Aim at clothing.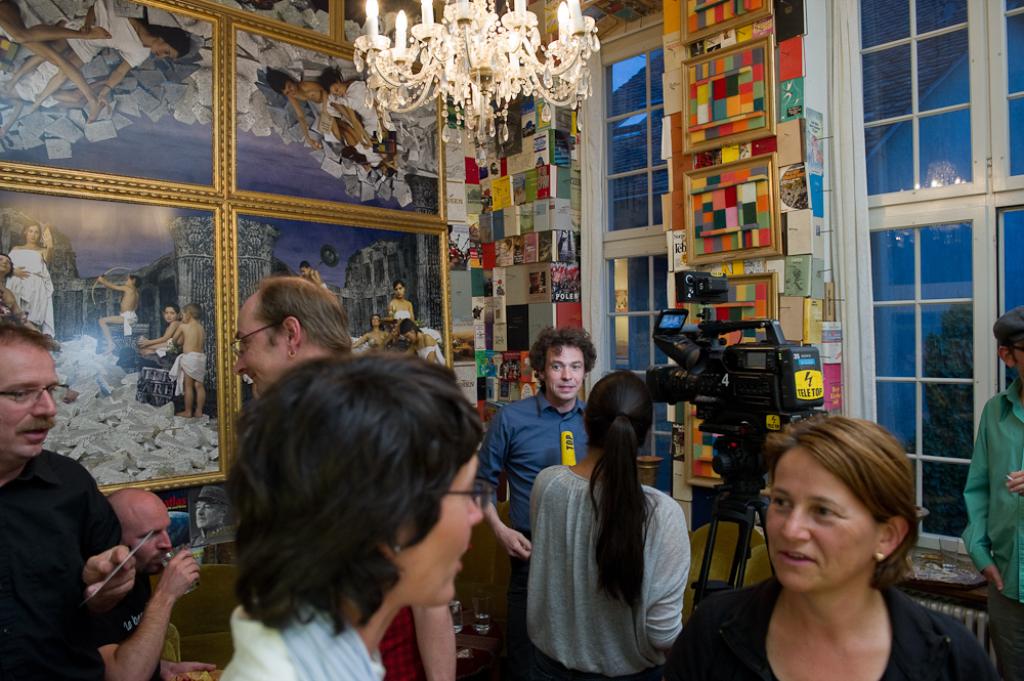
Aimed at 84/574/150/654.
